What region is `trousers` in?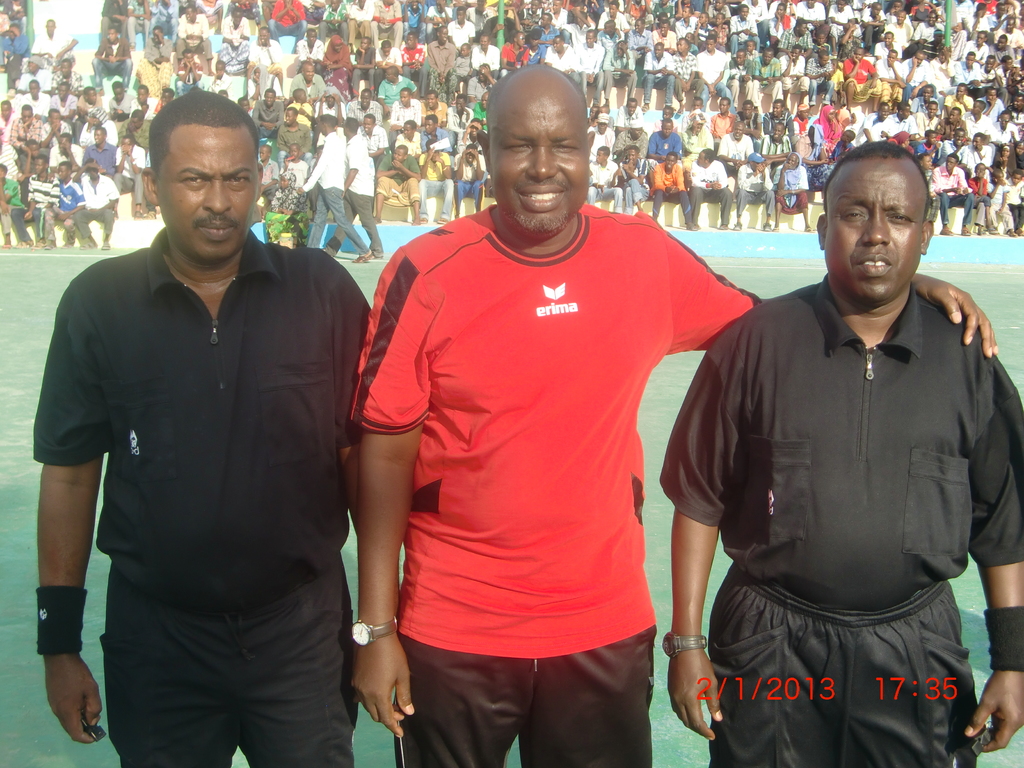
(927, 196, 939, 216).
